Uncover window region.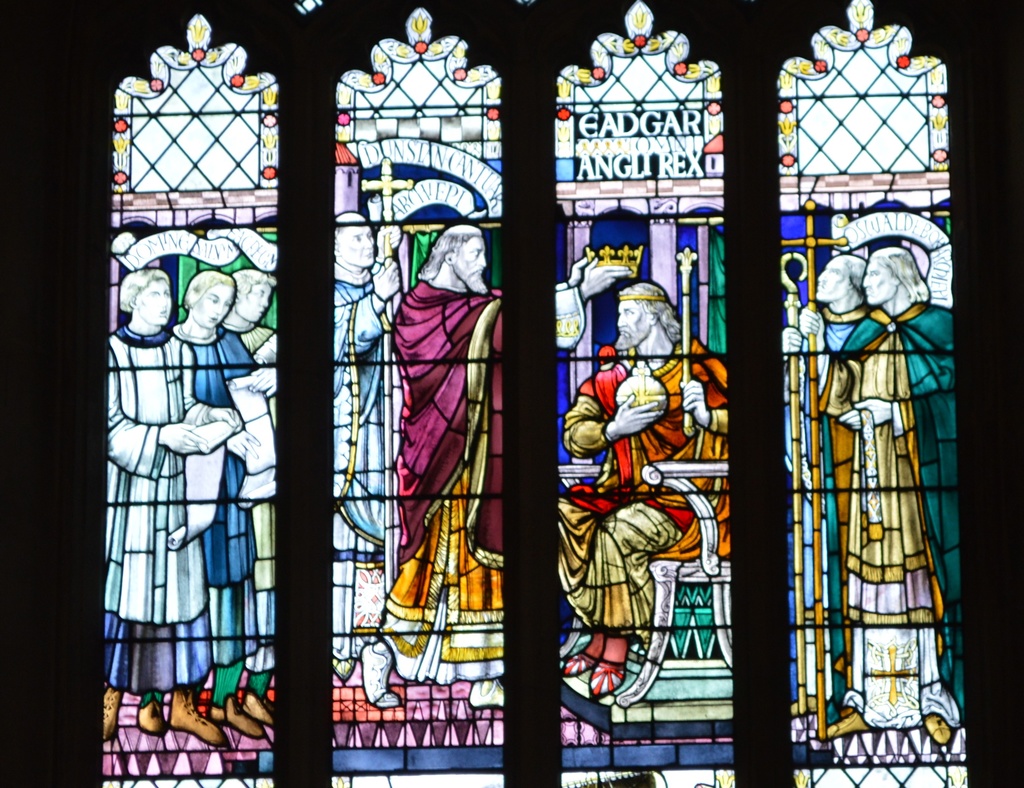
Uncovered: [left=553, top=0, right=736, bottom=787].
